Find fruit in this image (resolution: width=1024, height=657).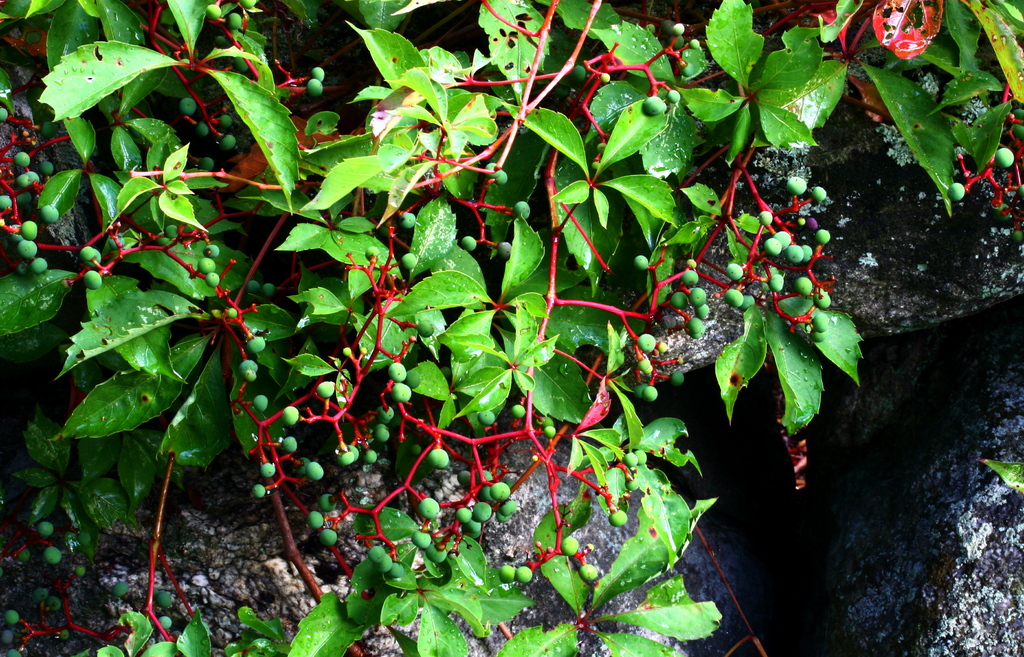
359/346/369/355.
